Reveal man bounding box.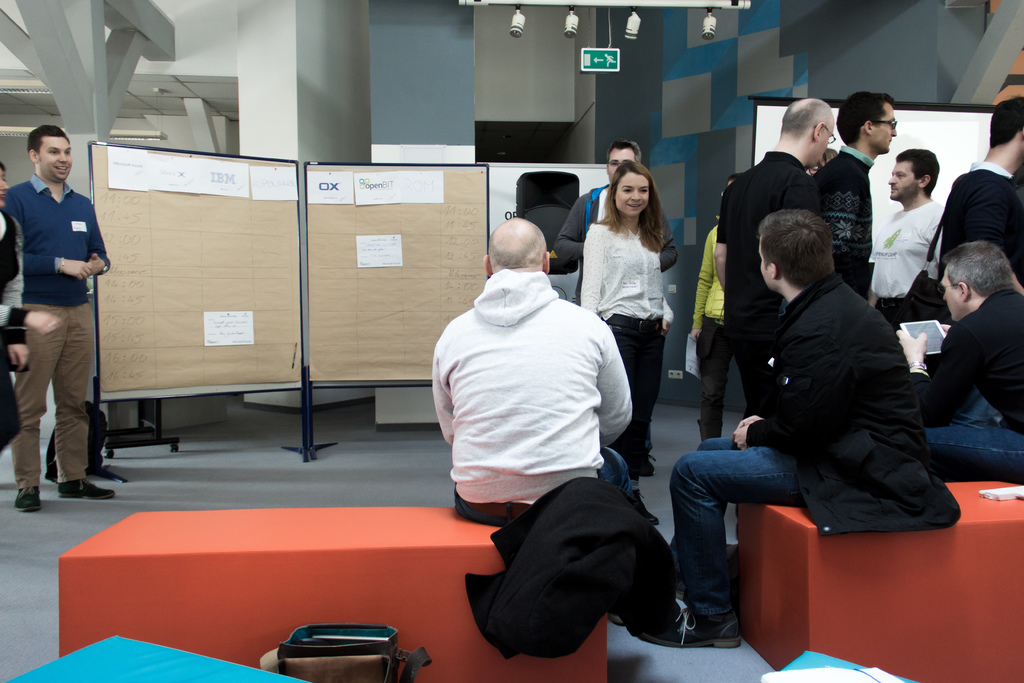
Revealed: 683,192,961,602.
